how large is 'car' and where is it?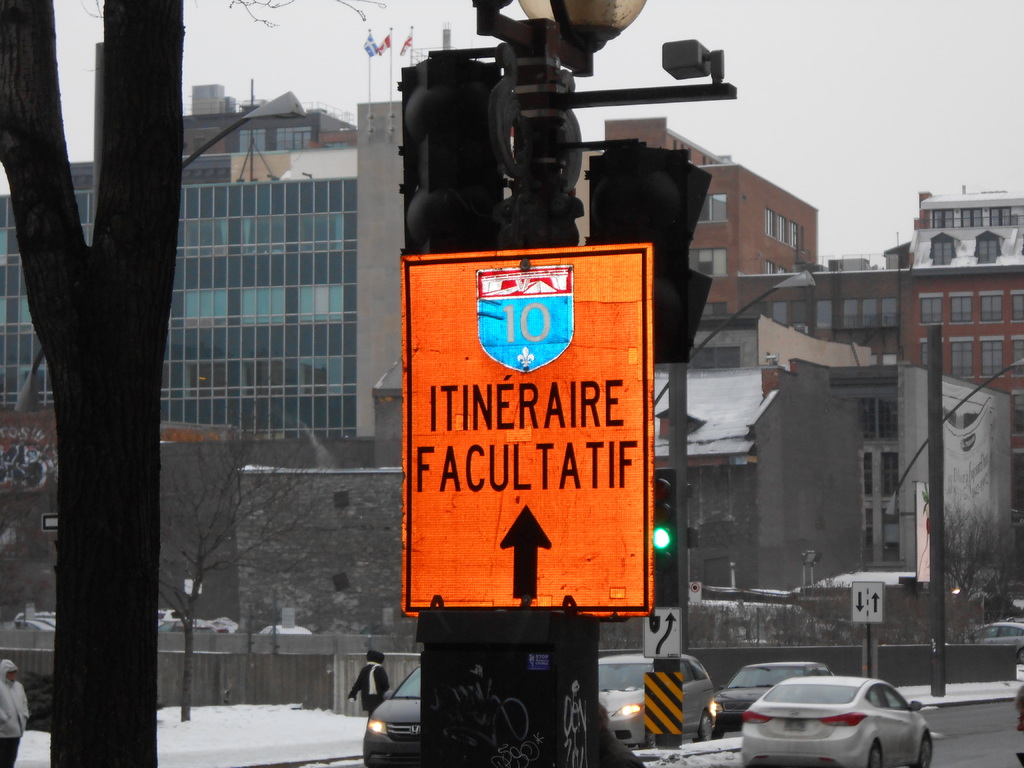
Bounding box: rect(710, 659, 837, 740).
